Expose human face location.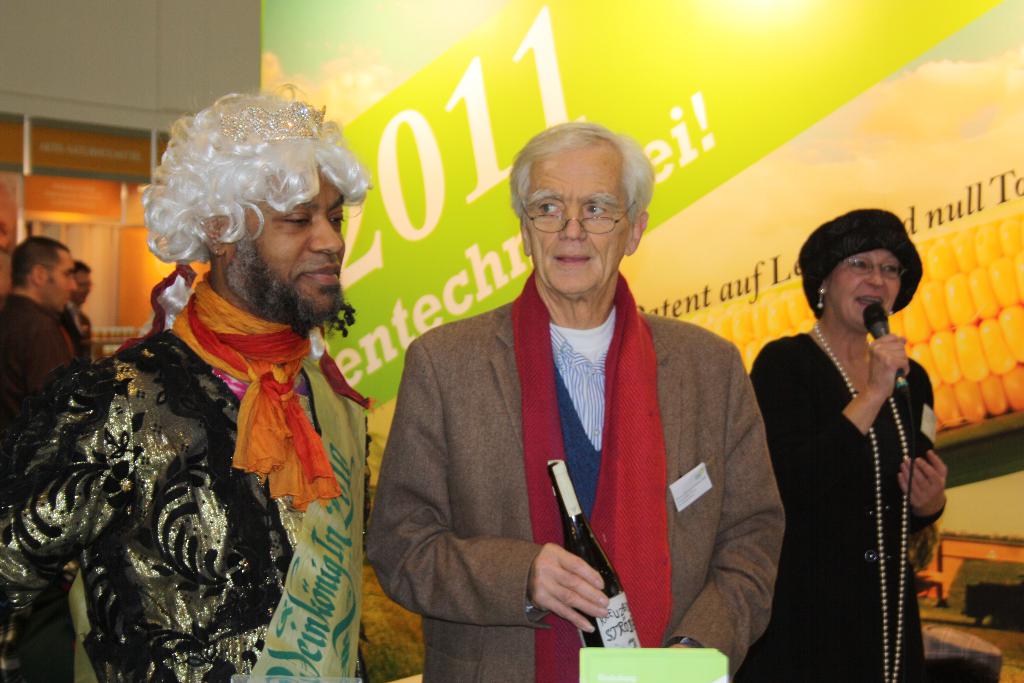
Exposed at <box>524,153,633,293</box>.
